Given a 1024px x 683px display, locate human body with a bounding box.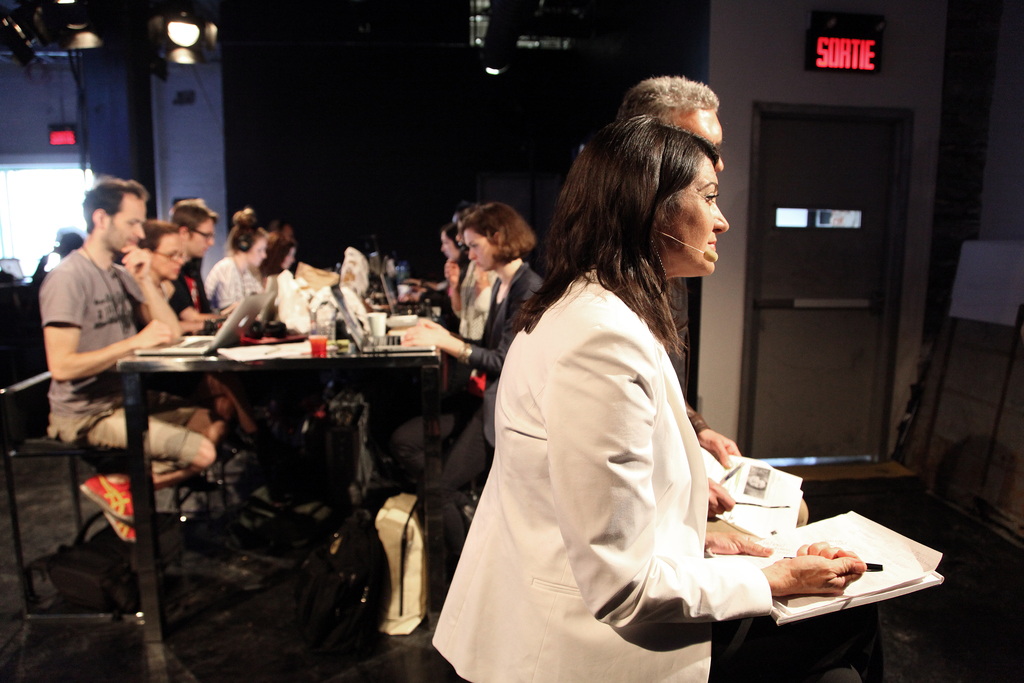
Located: Rect(430, 197, 540, 581).
